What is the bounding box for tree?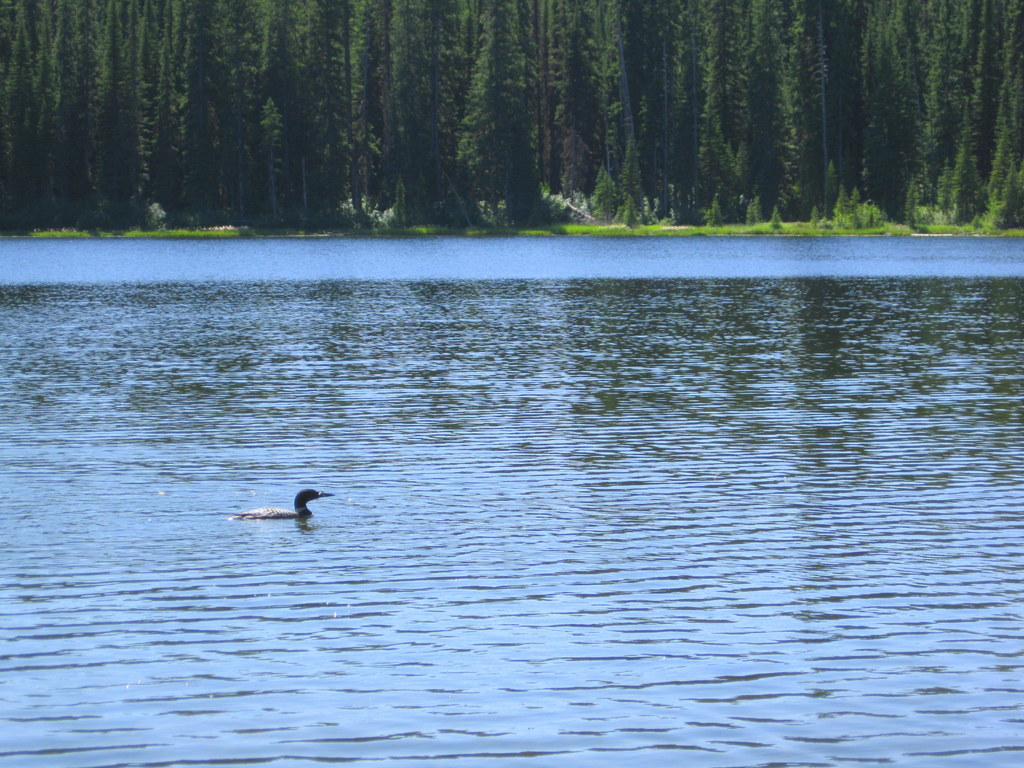
crop(984, 0, 1023, 225).
